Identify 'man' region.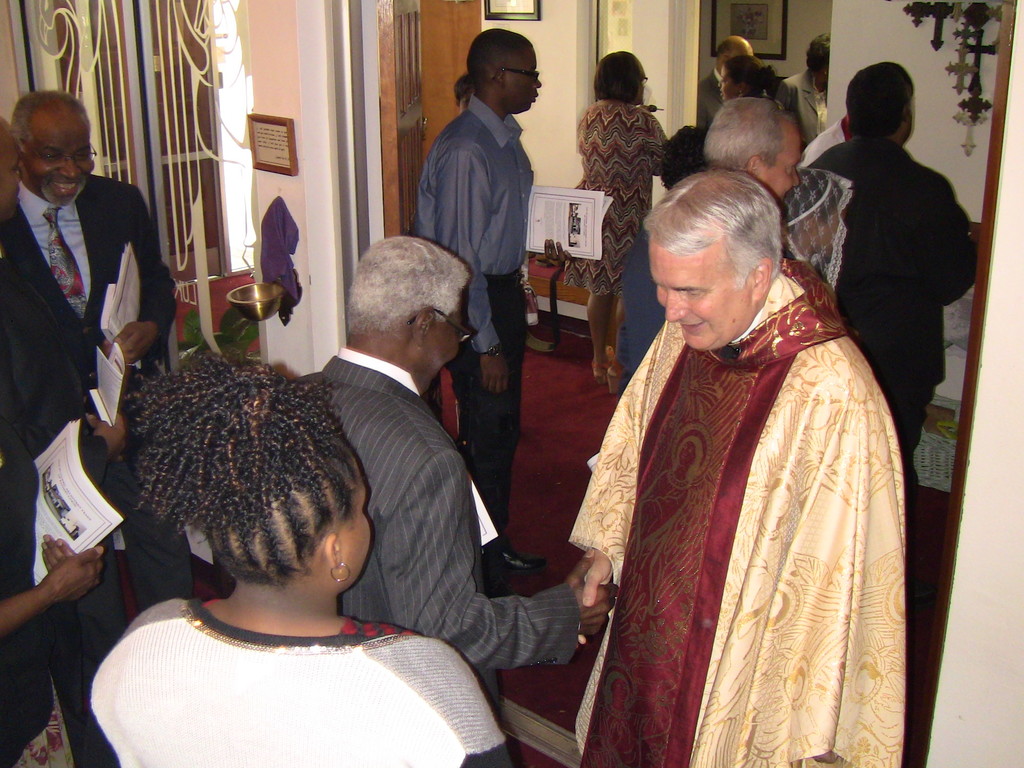
Region: bbox=[8, 94, 181, 717].
